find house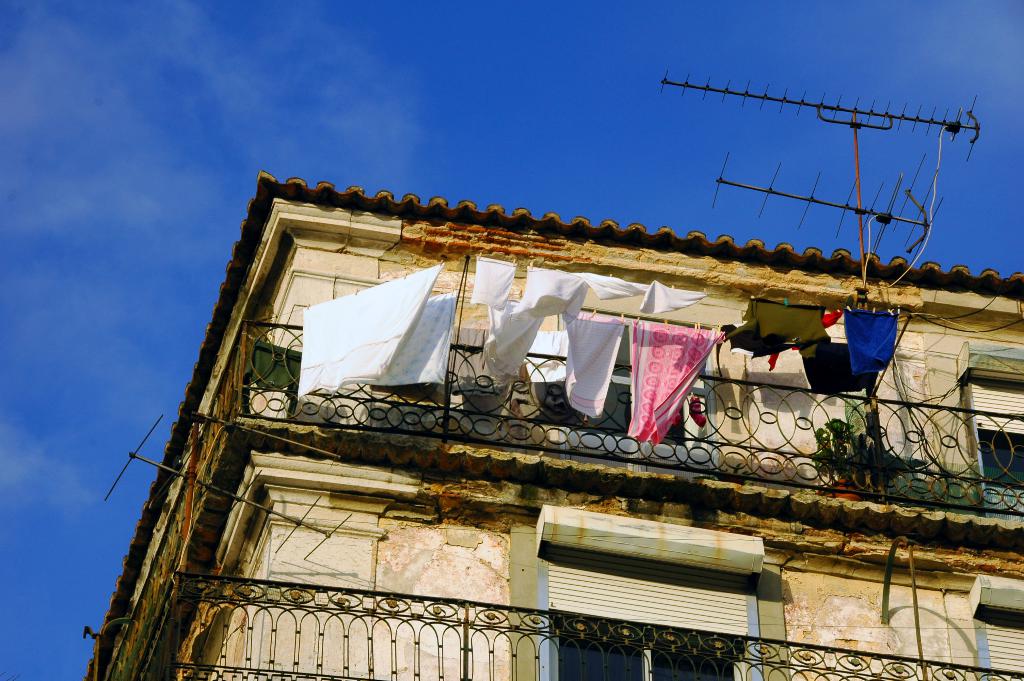
box(81, 172, 1023, 680)
